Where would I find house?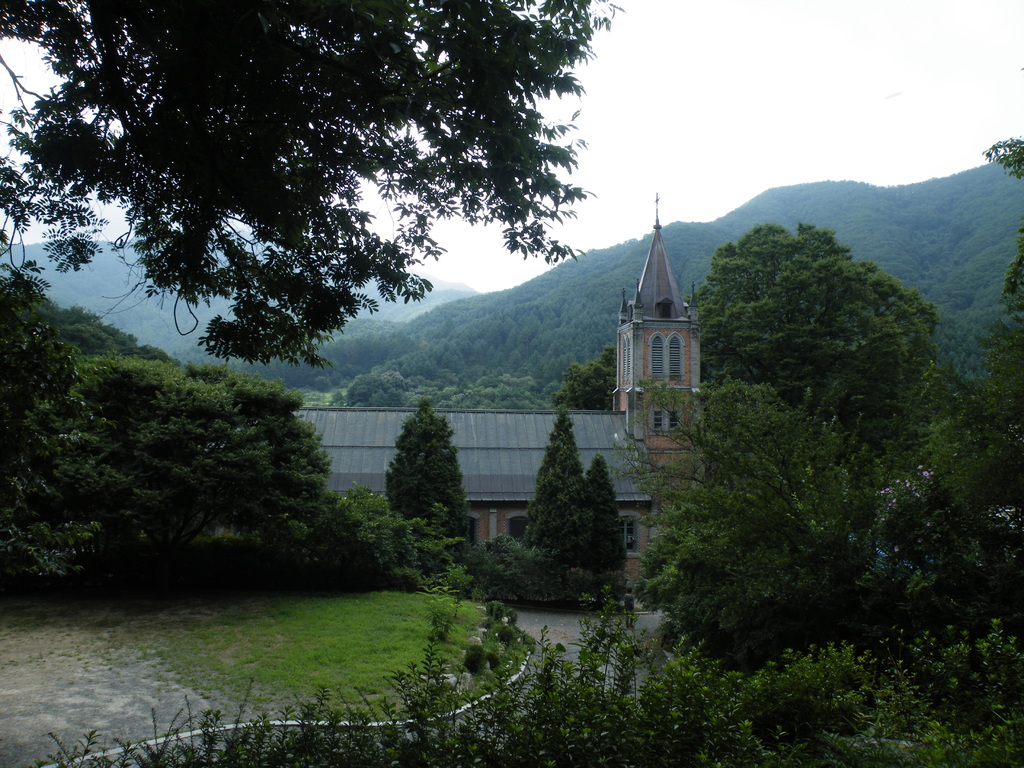
At (x1=289, y1=404, x2=652, y2=596).
